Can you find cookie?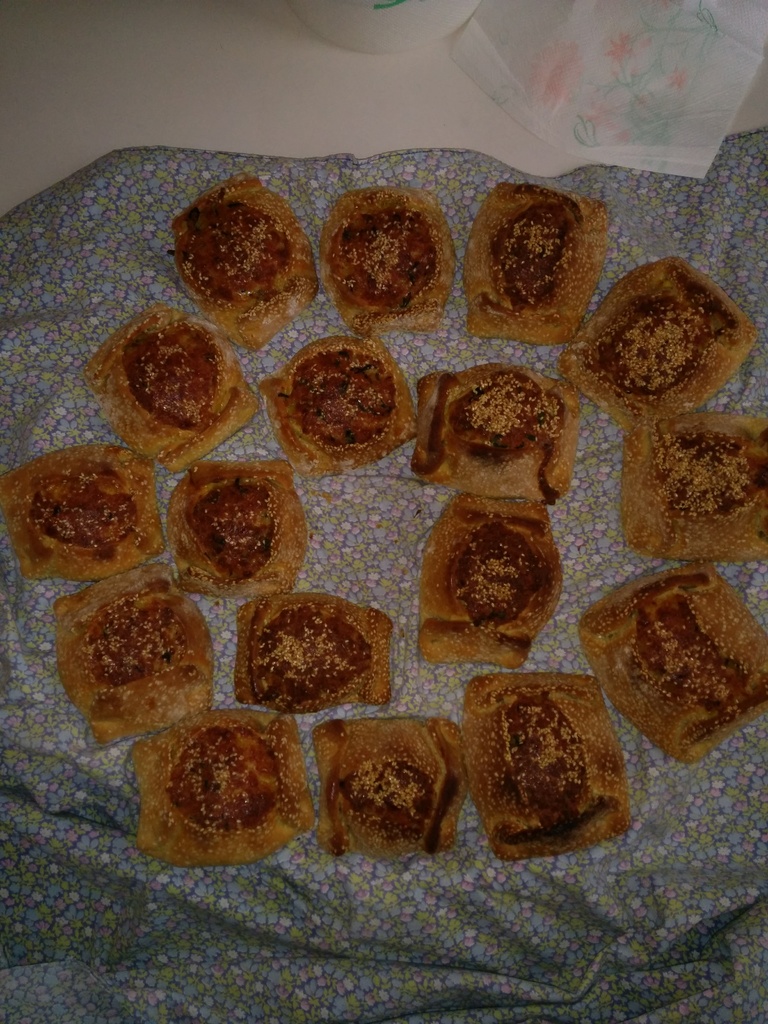
Yes, bounding box: rect(313, 186, 458, 337).
